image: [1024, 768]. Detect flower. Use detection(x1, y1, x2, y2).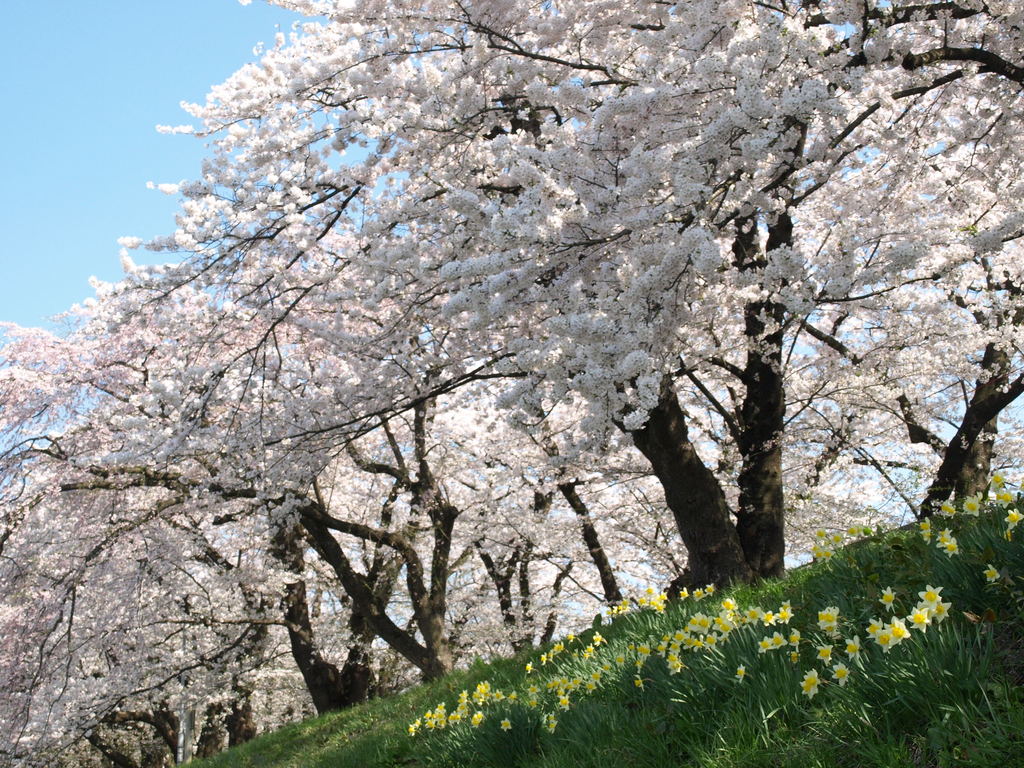
detection(789, 630, 805, 649).
